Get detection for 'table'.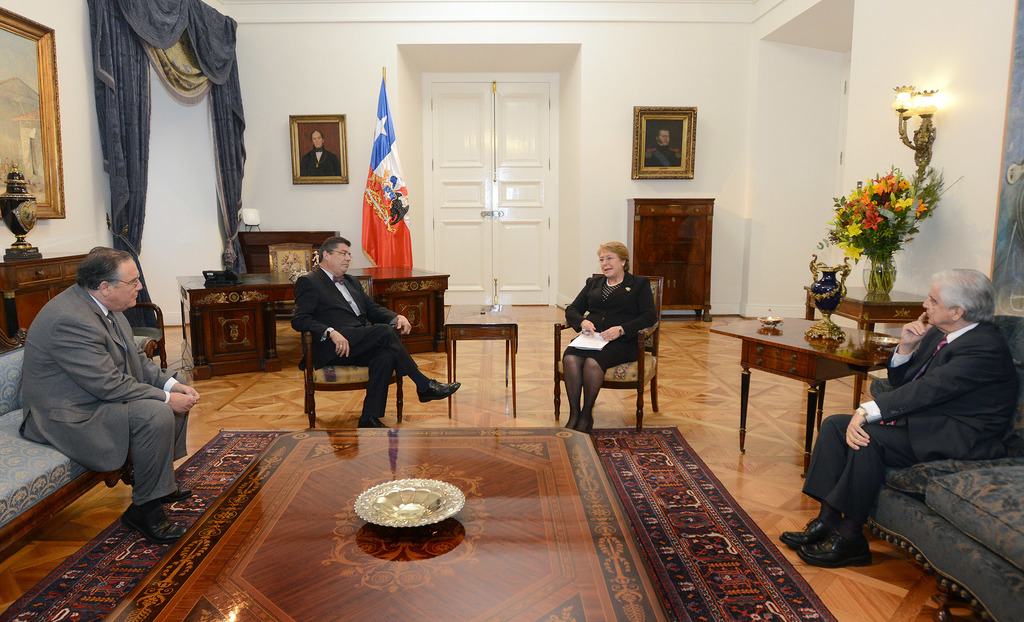
Detection: [left=0, top=254, right=90, bottom=348].
